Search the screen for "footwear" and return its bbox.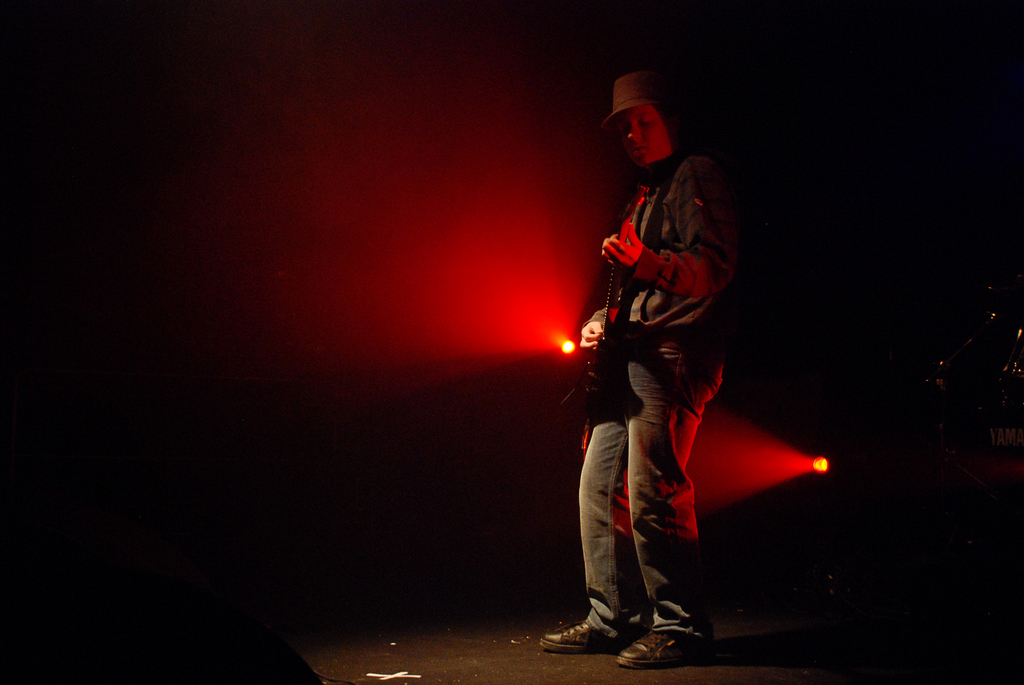
Found: rect(601, 628, 703, 670).
